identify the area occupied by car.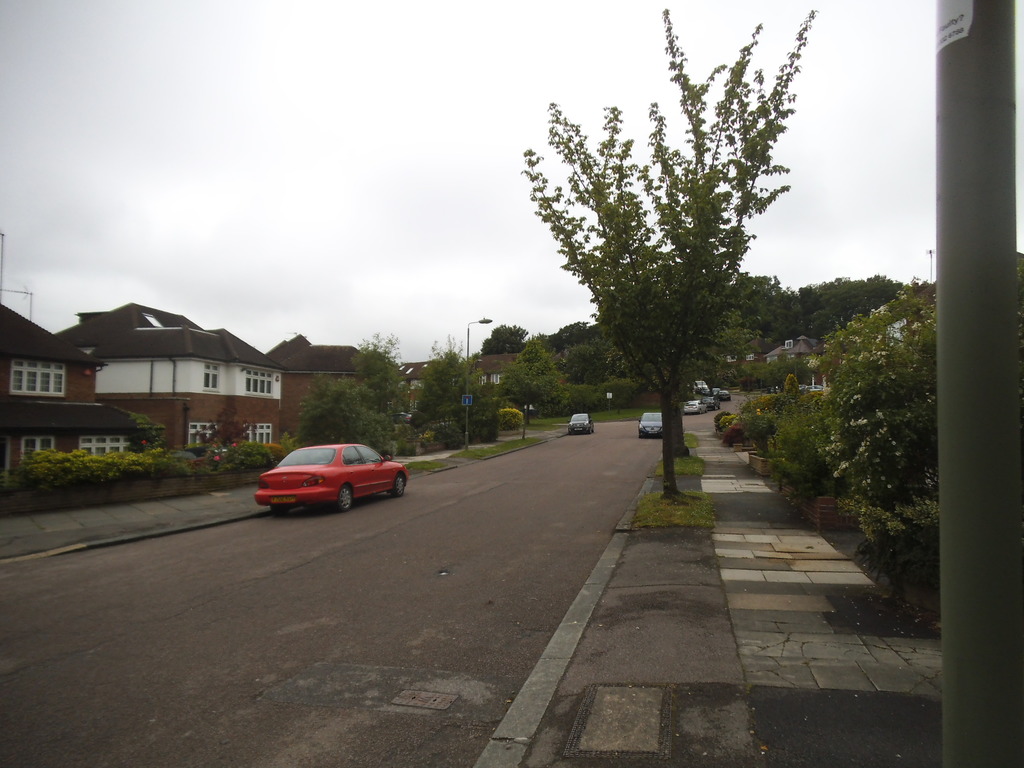
Area: (701, 397, 715, 409).
